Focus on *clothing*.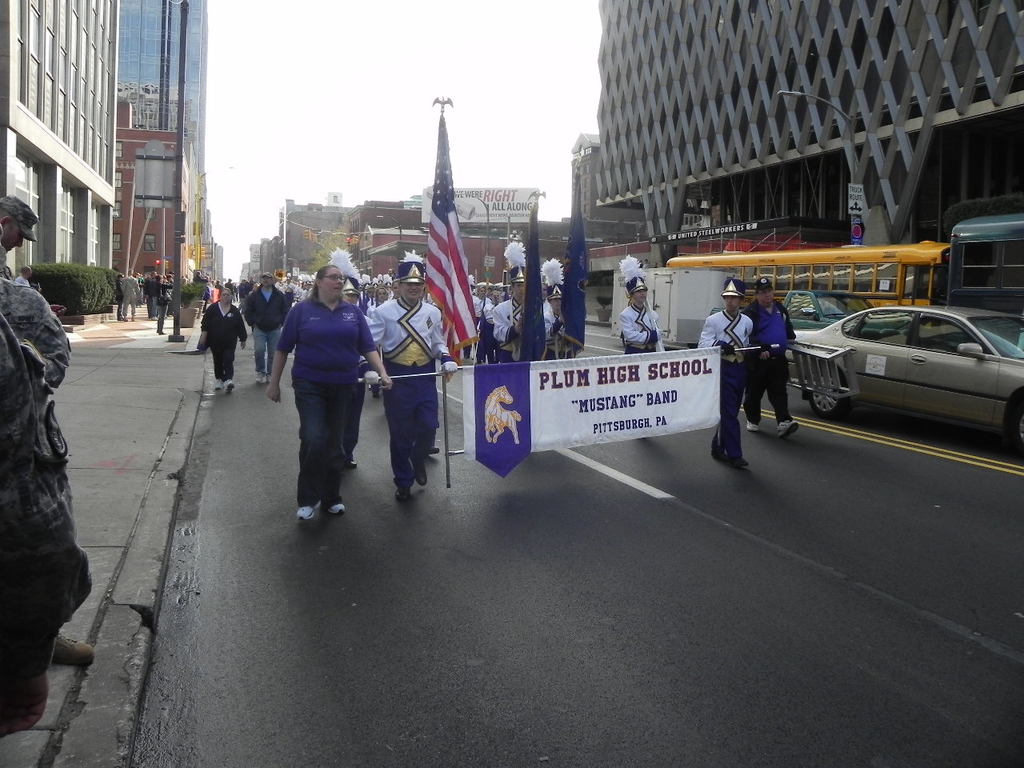
Focused at {"x1": 226, "y1": 282, "x2": 232, "y2": 300}.
